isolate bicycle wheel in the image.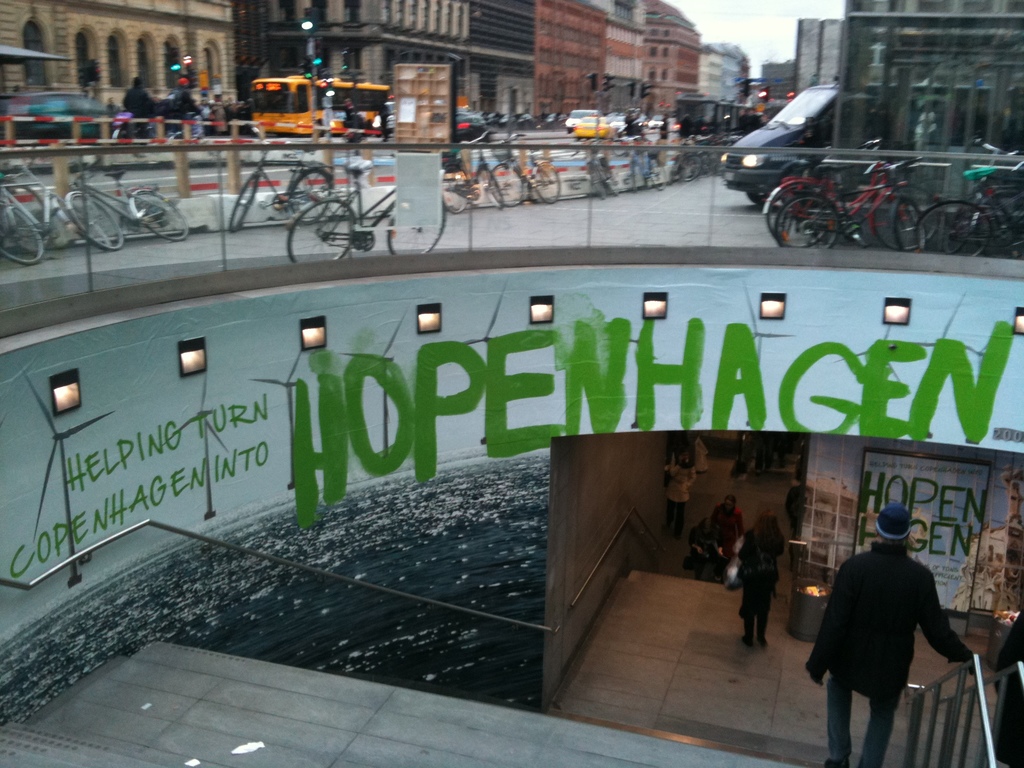
Isolated region: select_region(536, 162, 560, 207).
